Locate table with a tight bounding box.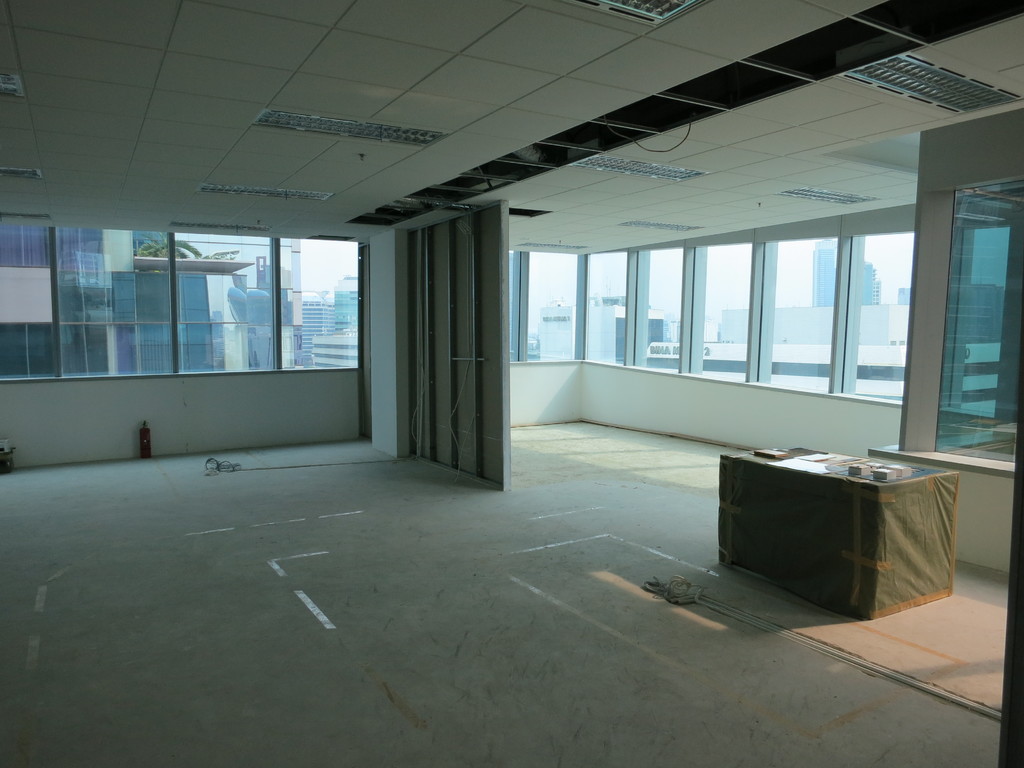
region(698, 453, 952, 618).
